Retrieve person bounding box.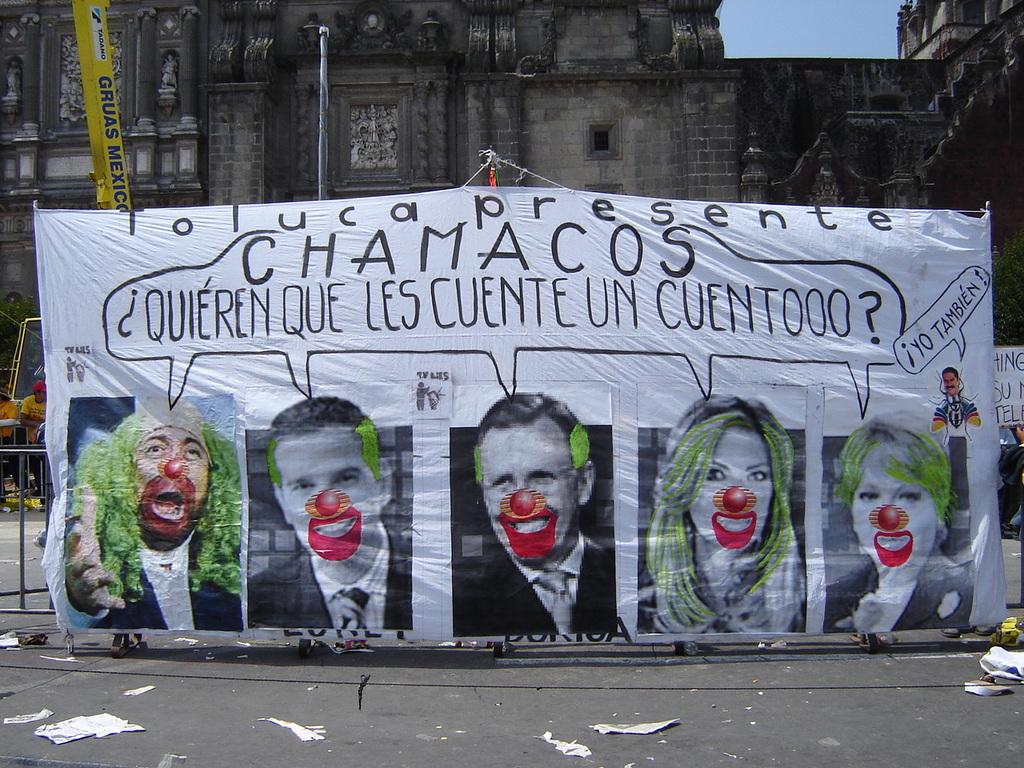
Bounding box: [635, 385, 807, 629].
